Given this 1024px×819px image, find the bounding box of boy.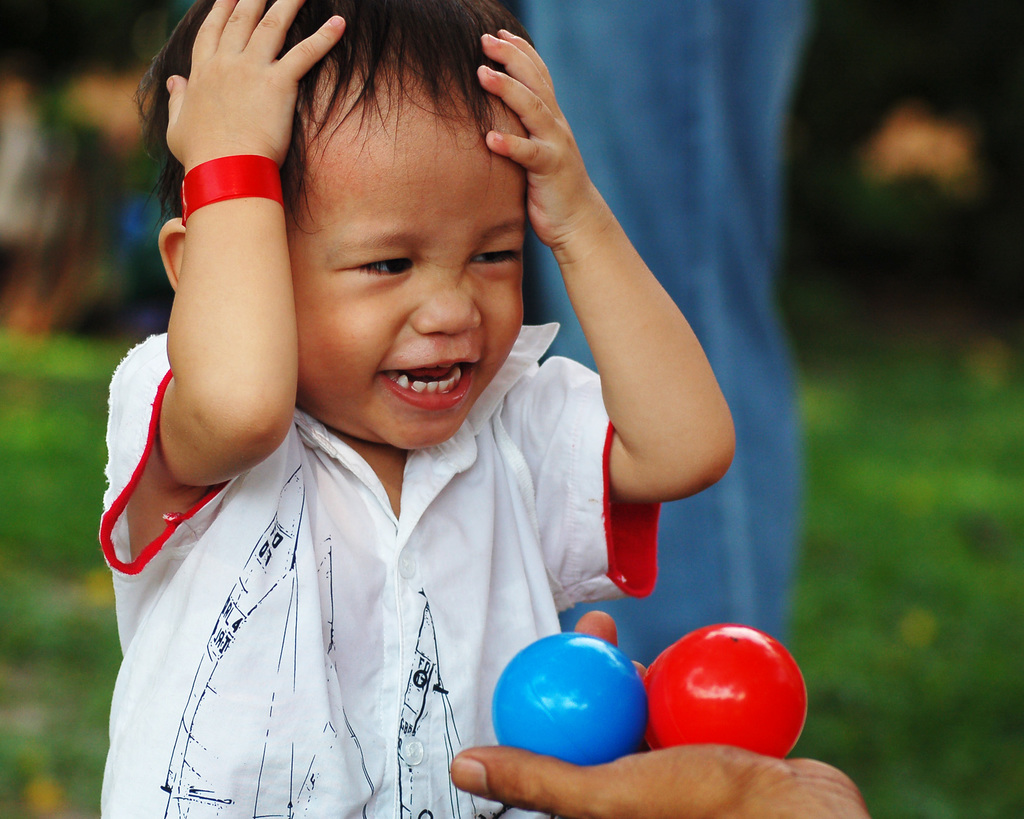
Rect(92, 0, 746, 818).
